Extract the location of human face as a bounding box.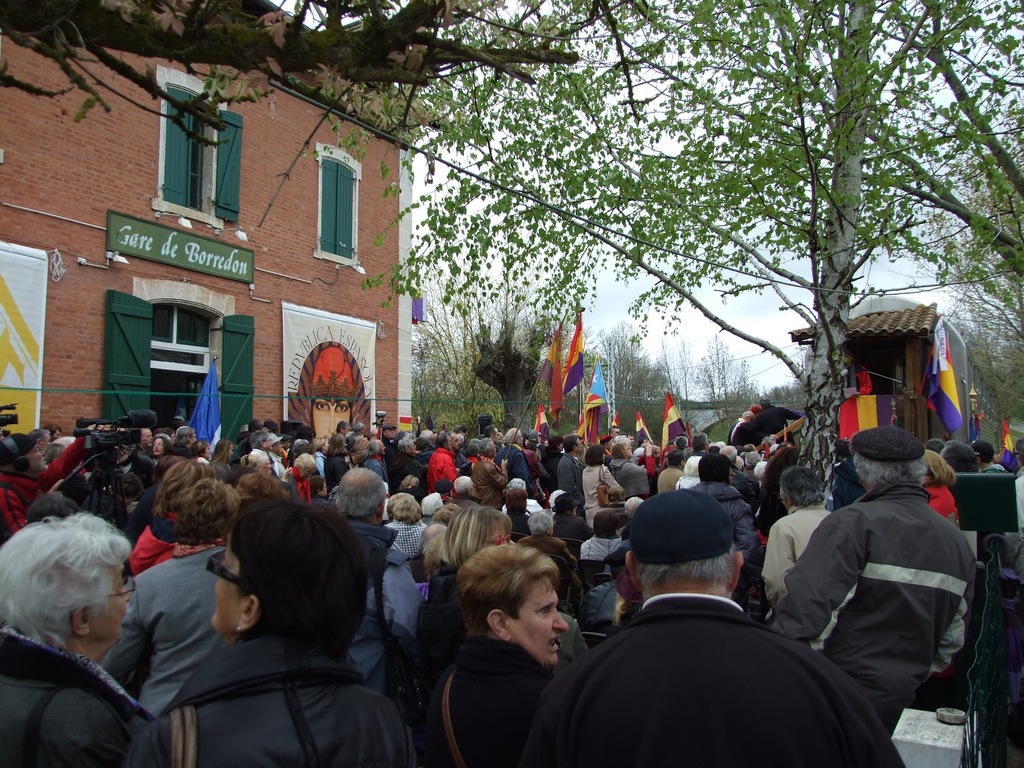
<region>506, 577, 568, 663</region>.
